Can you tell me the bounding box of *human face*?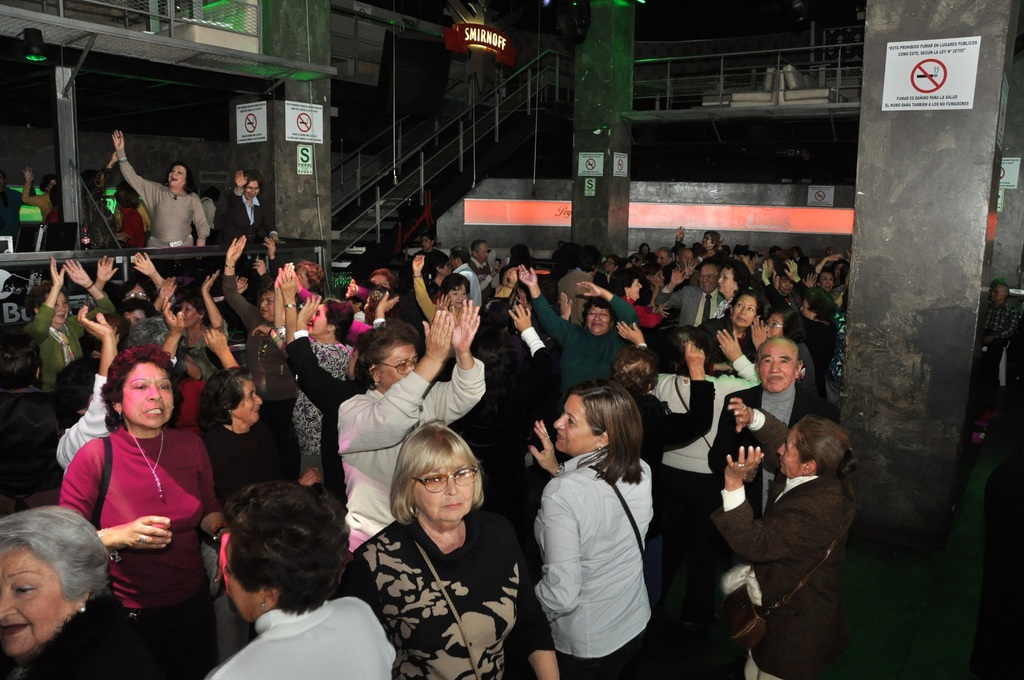
bbox=(179, 298, 195, 328).
